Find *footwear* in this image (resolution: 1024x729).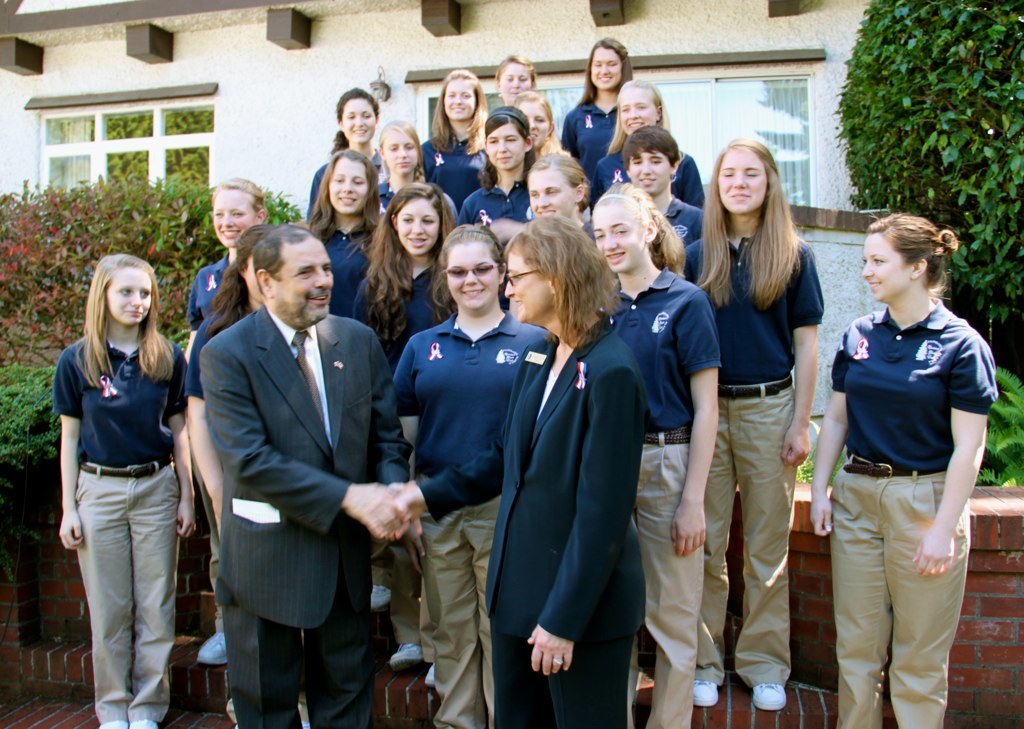
bbox=[195, 629, 232, 668].
